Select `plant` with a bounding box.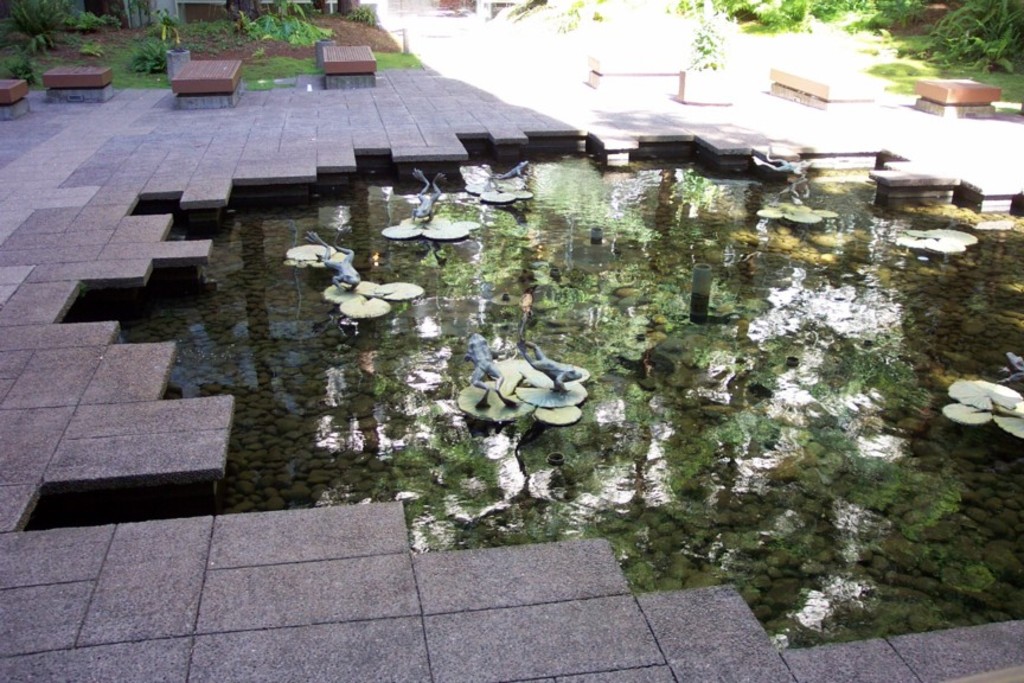
242:49:423:78.
